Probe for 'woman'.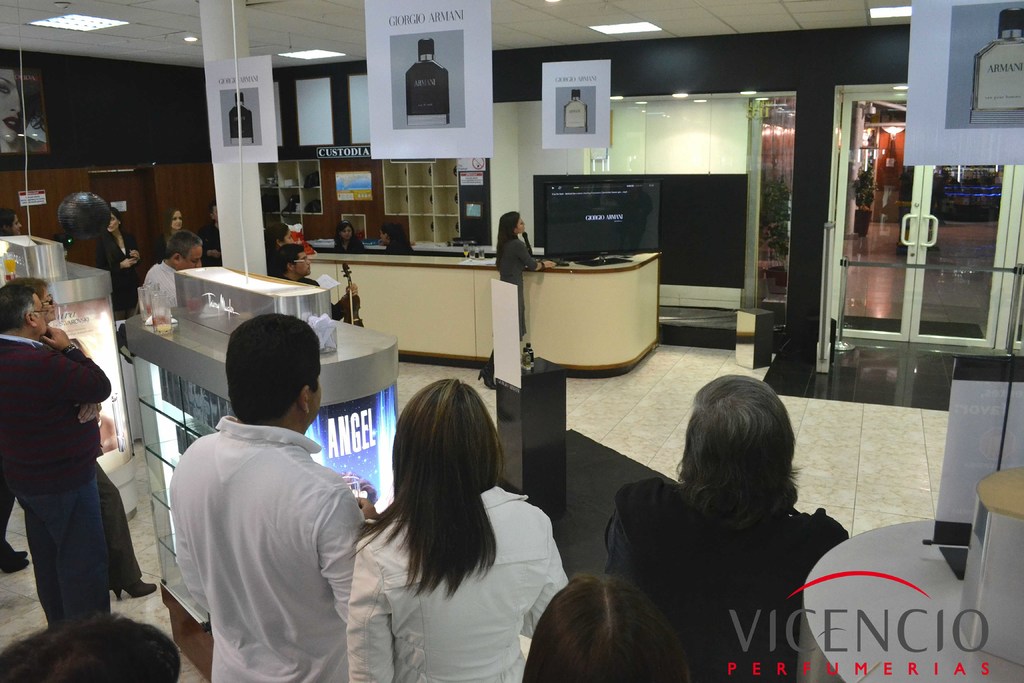
Probe result: Rect(330, 218, 365, 256).
